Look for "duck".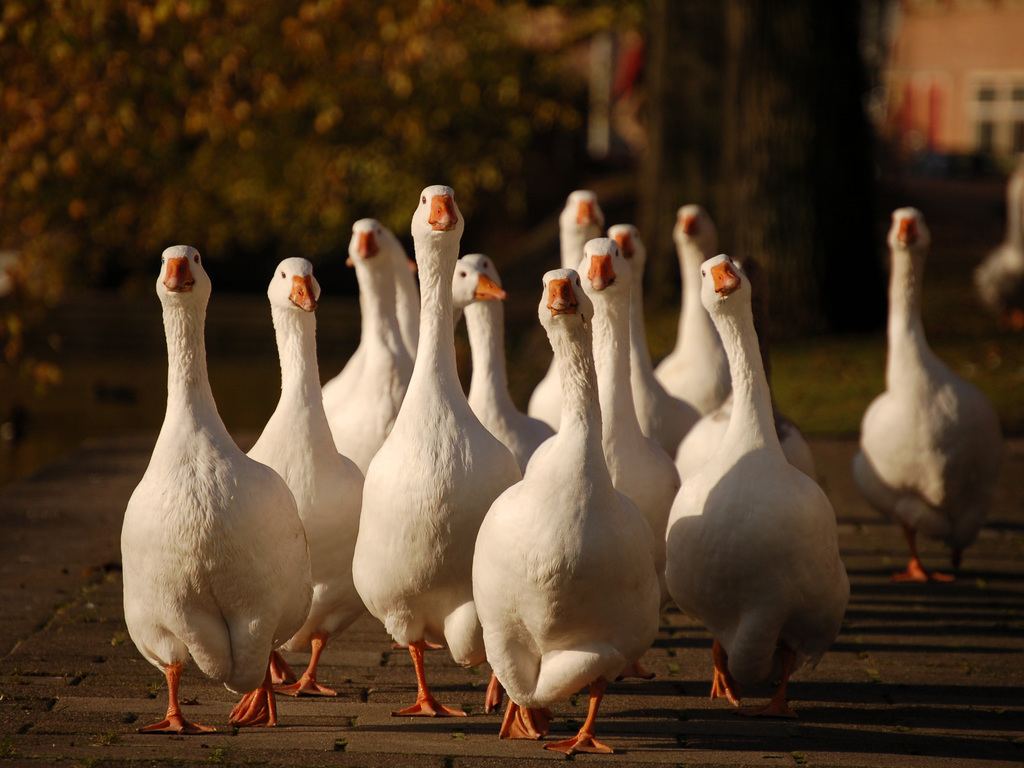
Found: 668:246:852:708.
